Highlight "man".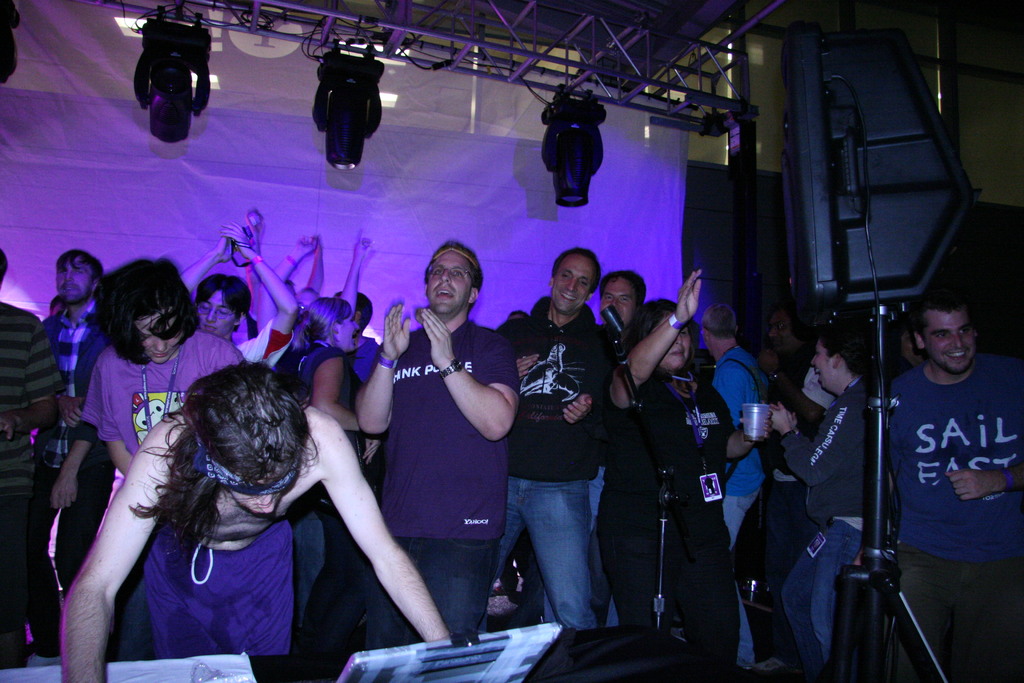
Highlighted region: [x1=59, y1=363, x2=444, y2=682].
